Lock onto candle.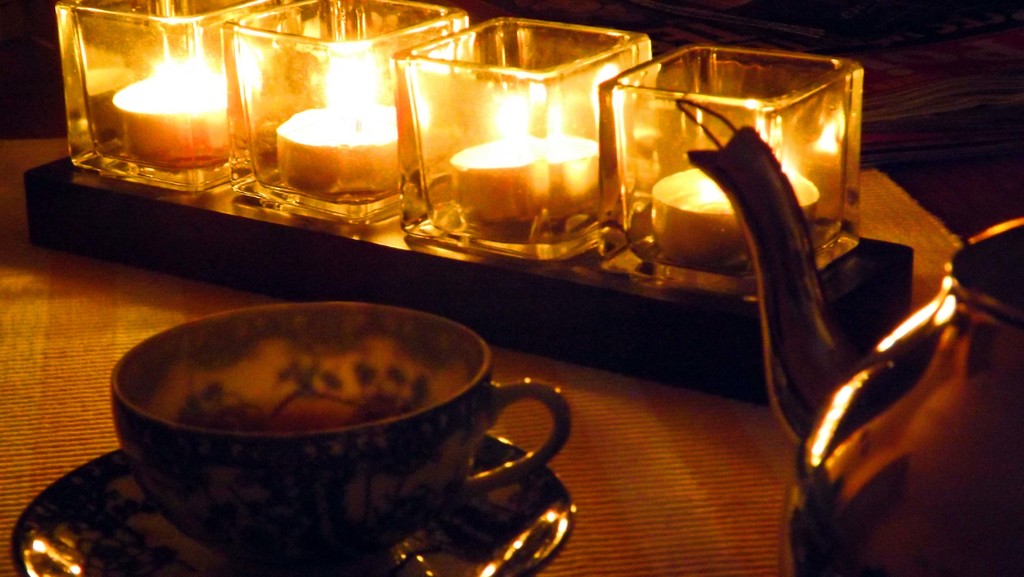
Locked: [left=282, top=49, right=405, bottom=204].
